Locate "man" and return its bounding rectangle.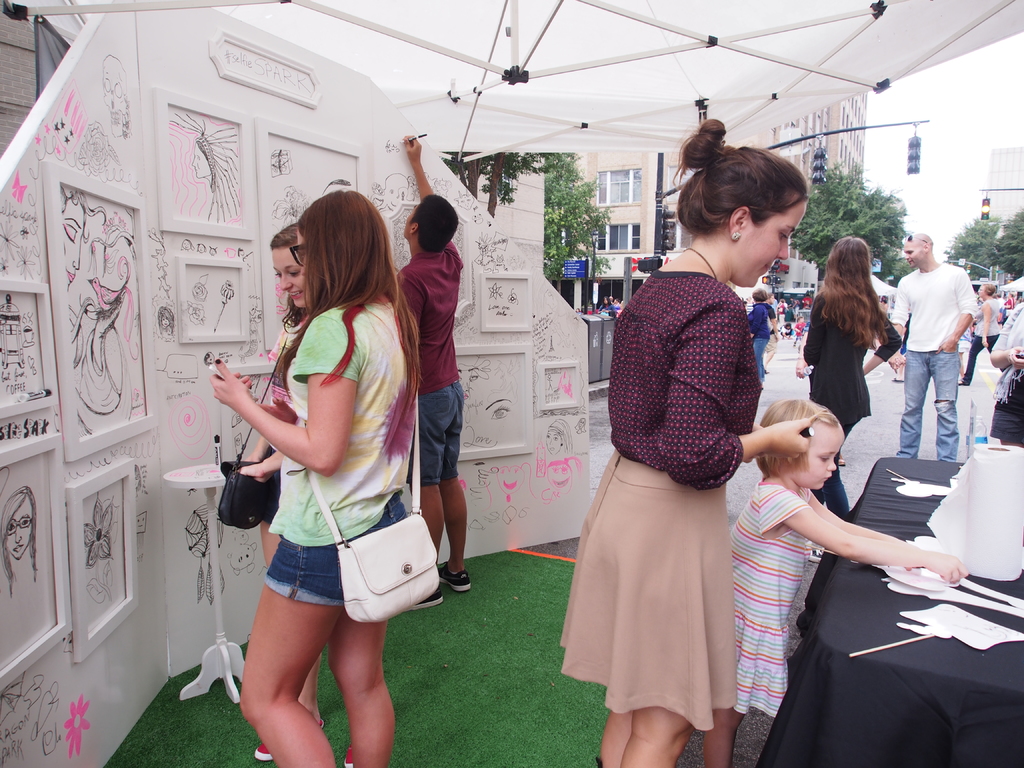
bbox(386, 122, 471, 620).
